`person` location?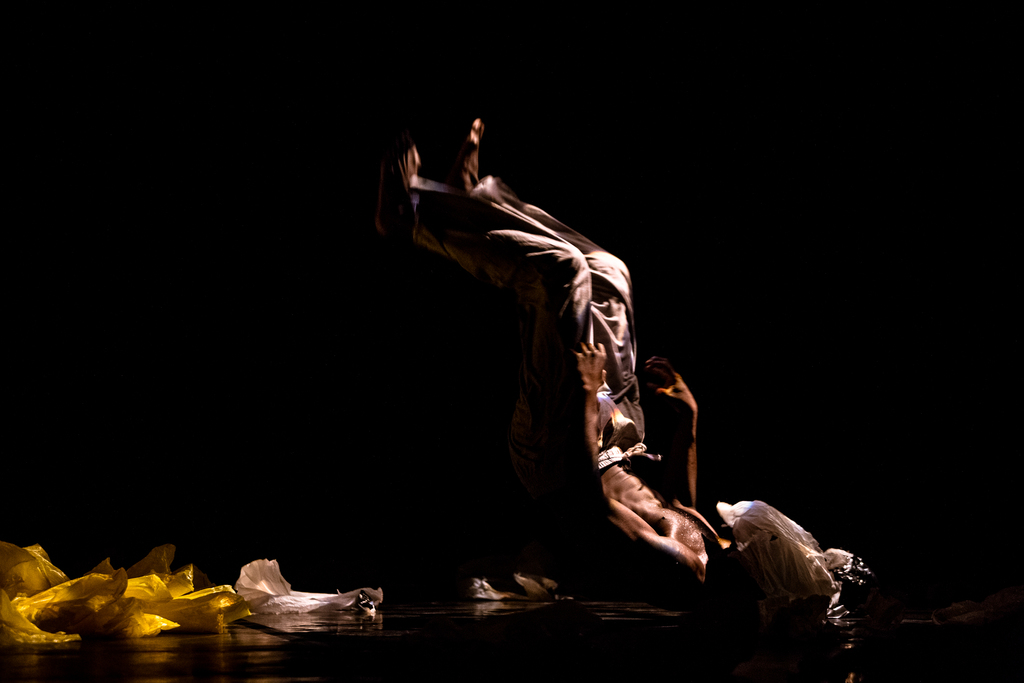
bbox(372, 113, 834, 619)
